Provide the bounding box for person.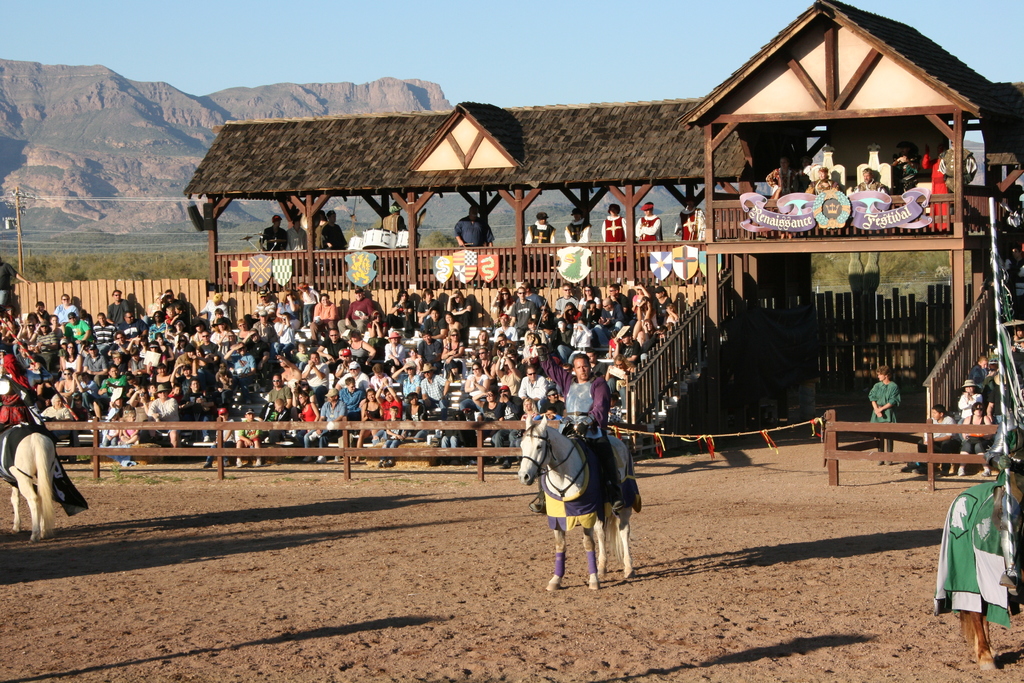
locate(315, 211, 325, 247).
